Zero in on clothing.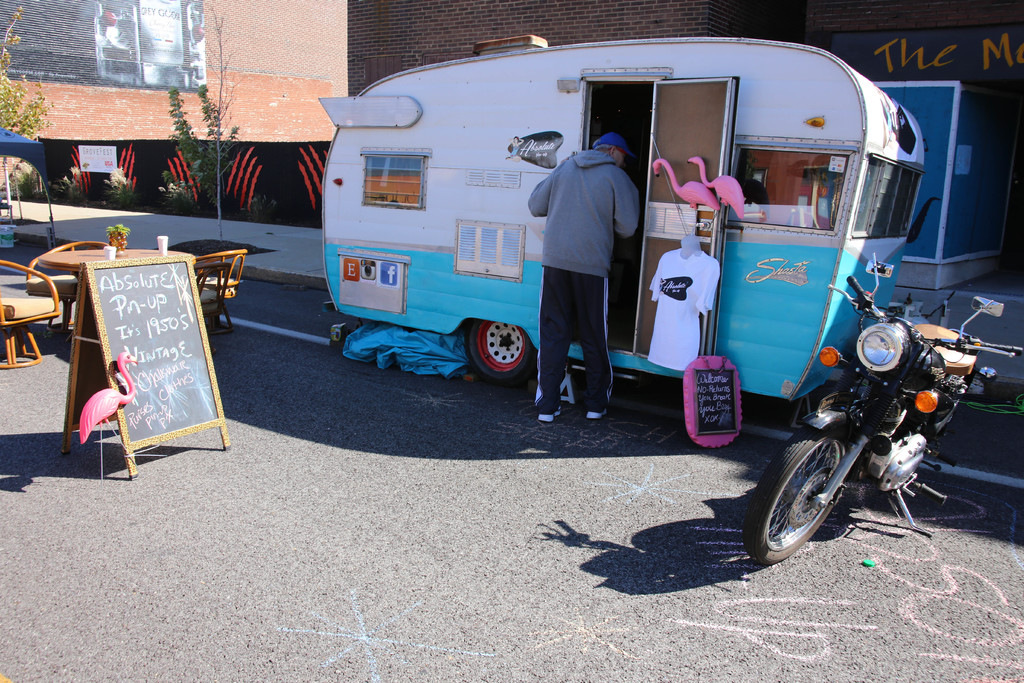
Zeroed in: region(651, 249, 721, 372).
